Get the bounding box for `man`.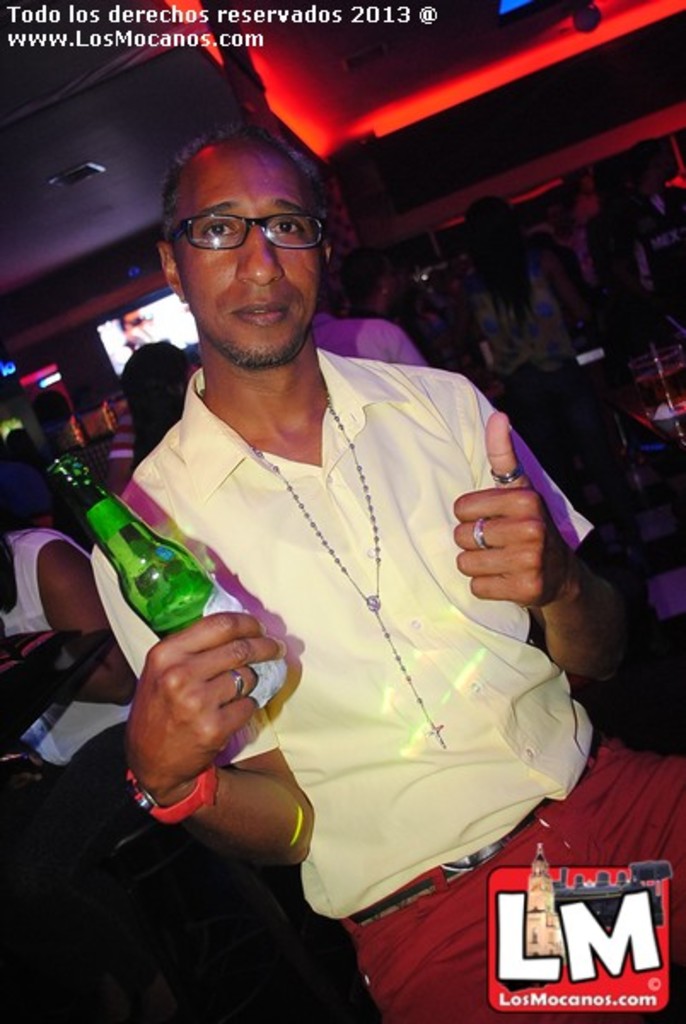
bbox=(94, 125, 590, 1015).
